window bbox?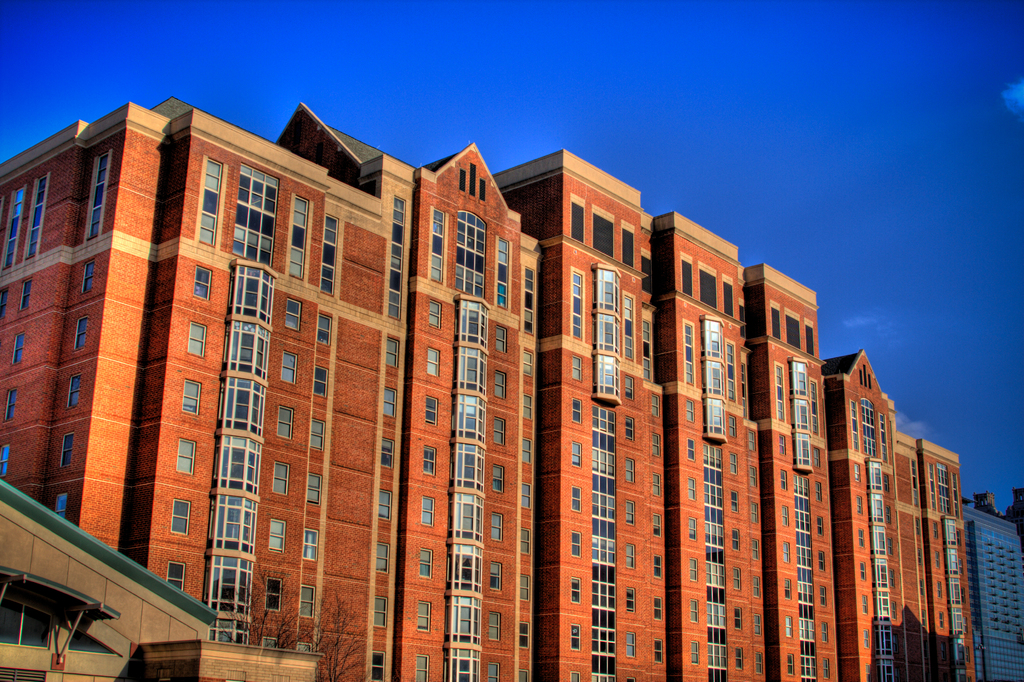
778 434 787 455
